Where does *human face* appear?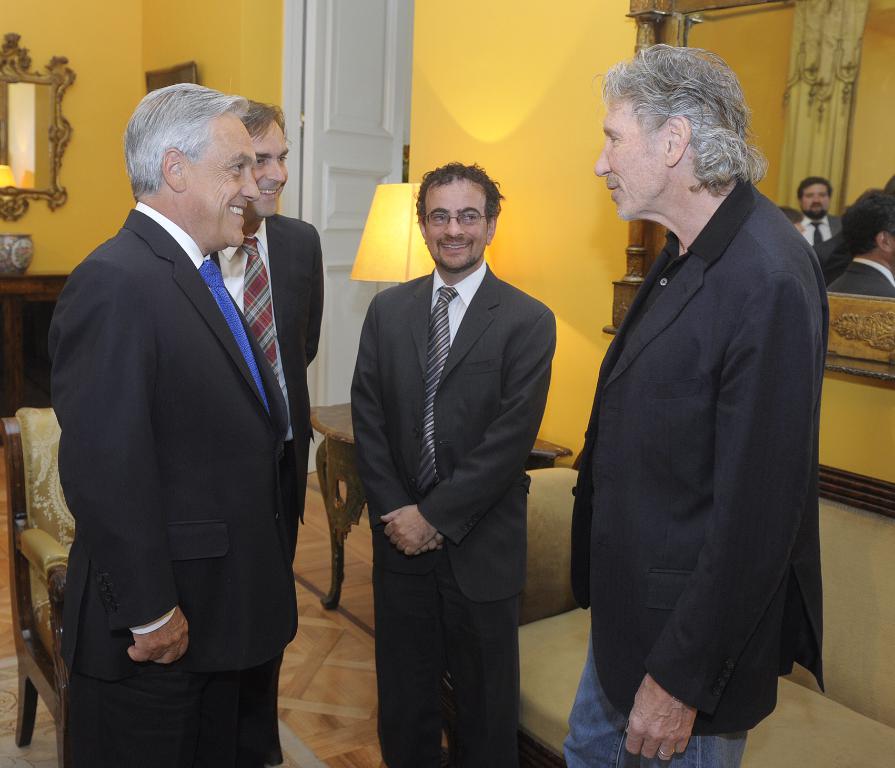
Appears at <box>250,116,291,217</box>.
